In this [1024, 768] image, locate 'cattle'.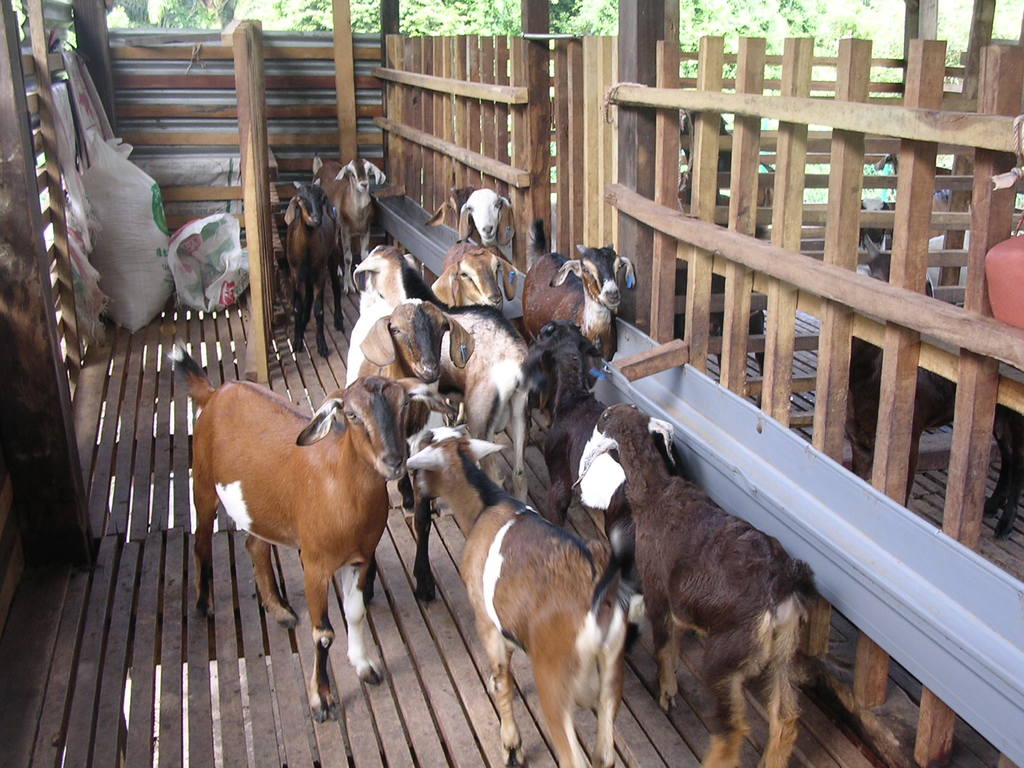
Bounding box: 278:182:346:362.
